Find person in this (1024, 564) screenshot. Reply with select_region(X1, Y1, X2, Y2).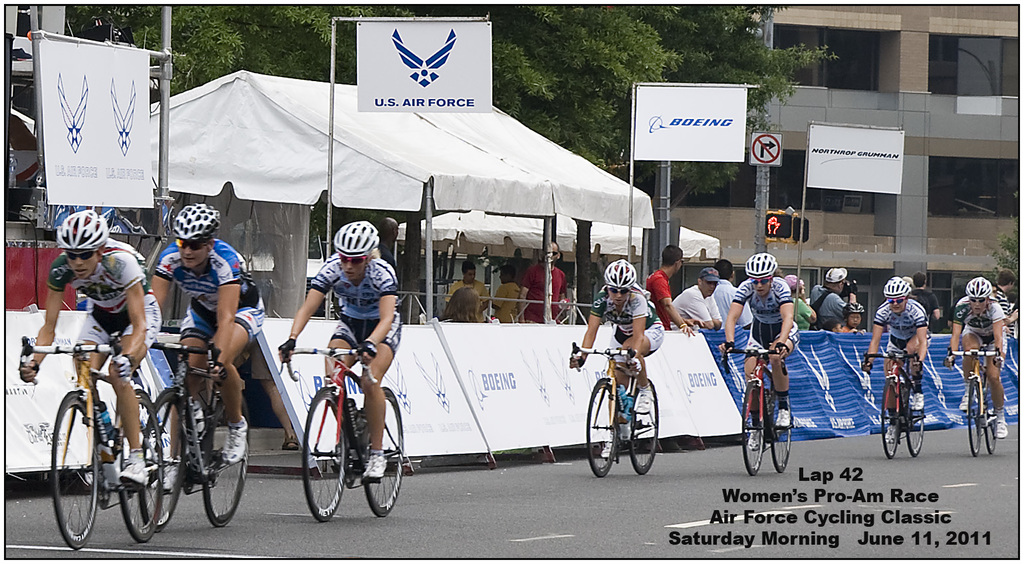
select_region(3, 202, 162, 482).
